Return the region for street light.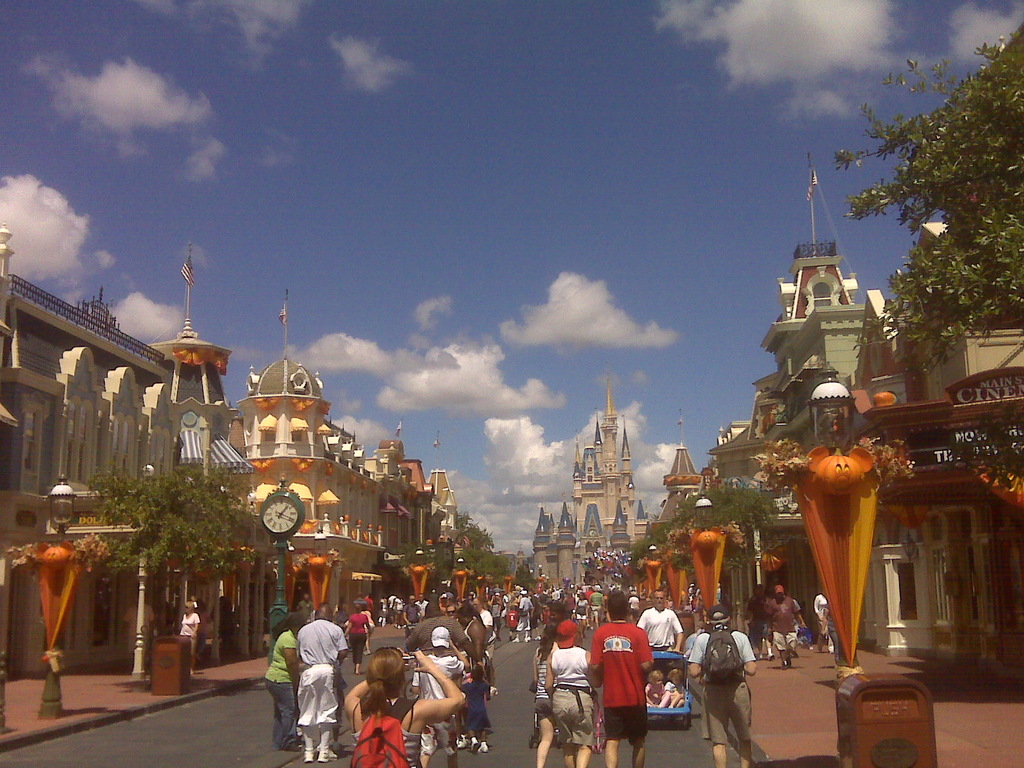
<bbox>642, 547, 666, 593</bbox>.
